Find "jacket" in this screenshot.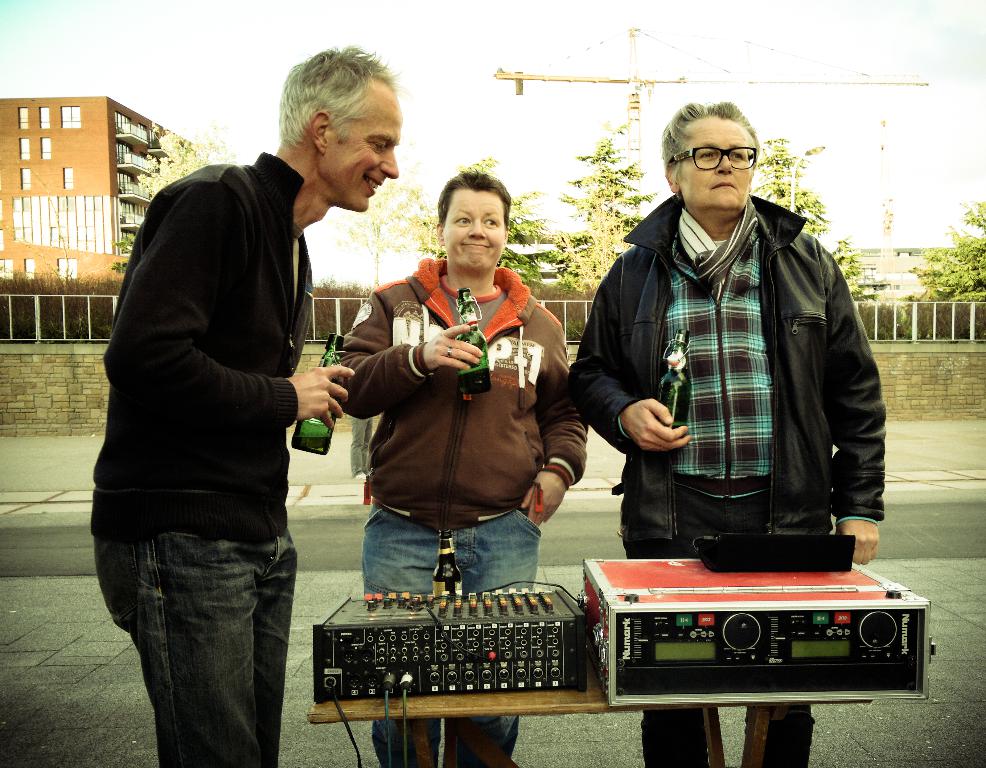
The bounding box for "jacket" is x1=579 y1=149 x2=876 y2=553.
